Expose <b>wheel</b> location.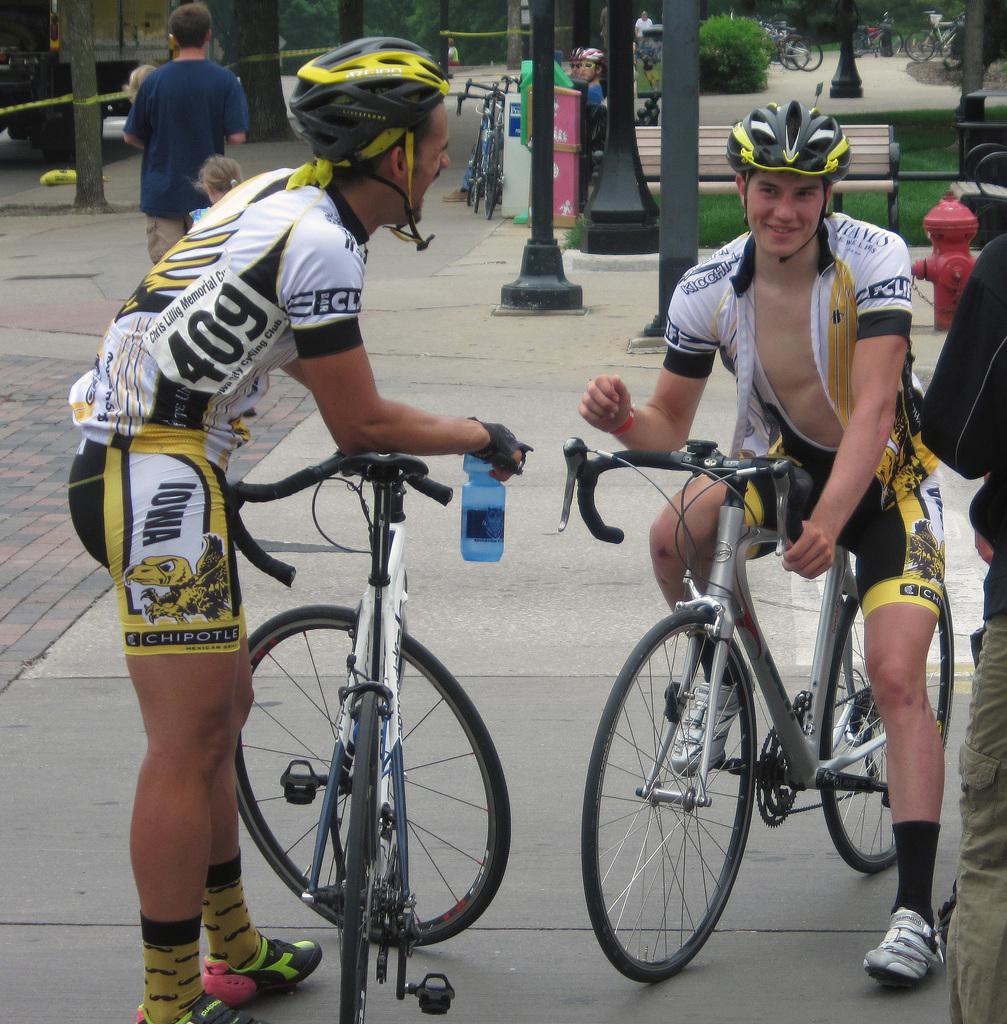
Exposed at bbox=[779, 39, 804, 72].
